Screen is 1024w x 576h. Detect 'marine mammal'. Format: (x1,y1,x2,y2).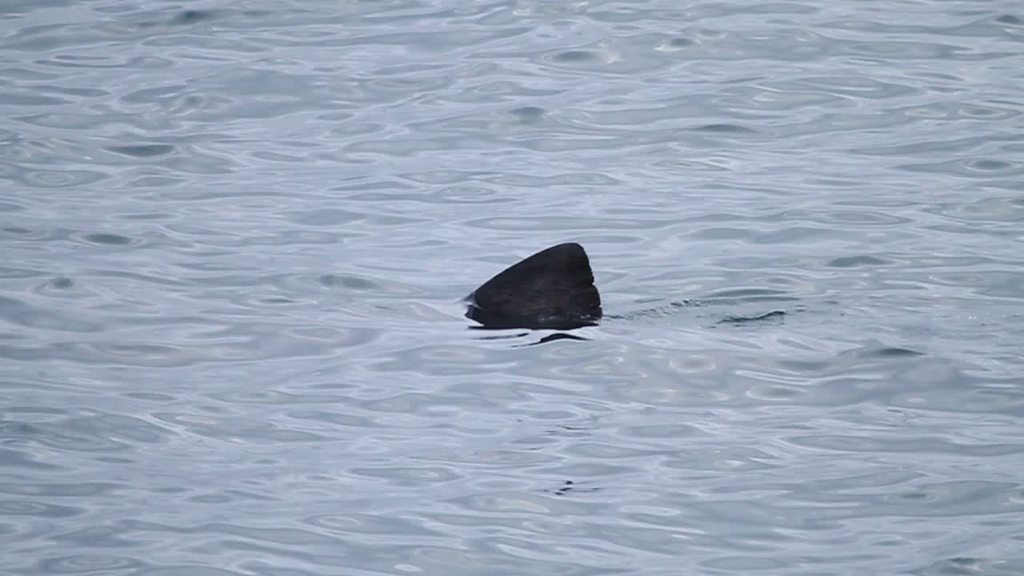
(408,242,607,330).
